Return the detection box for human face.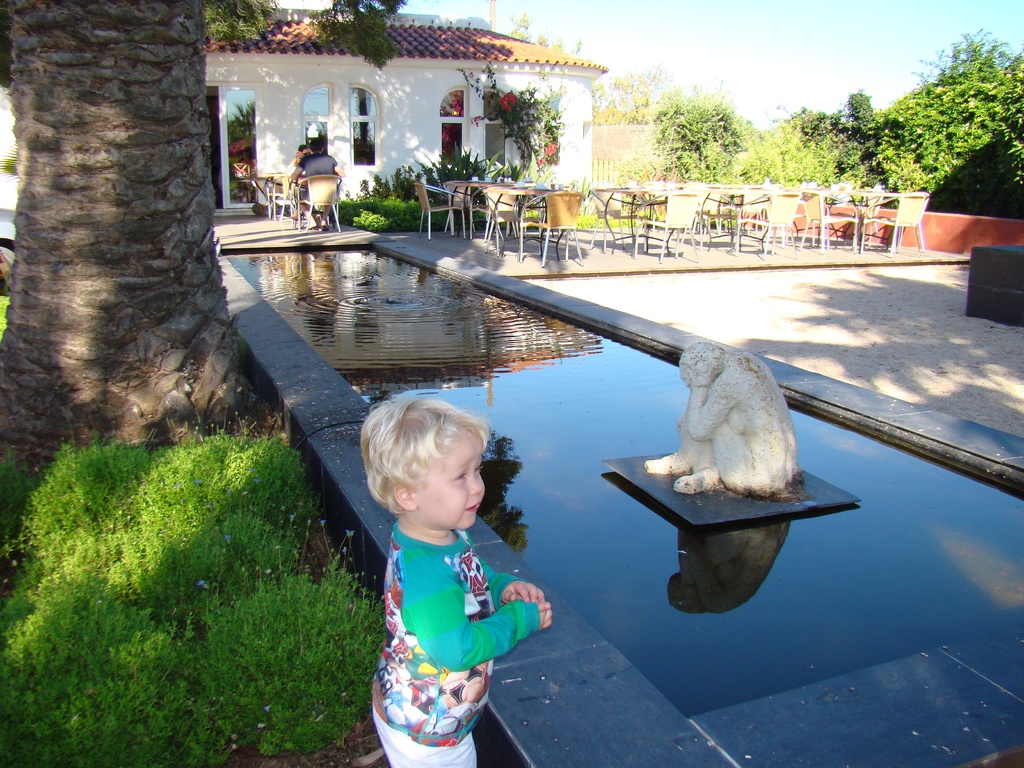
(x1=420, y1=441, x2=482, y2=530).
